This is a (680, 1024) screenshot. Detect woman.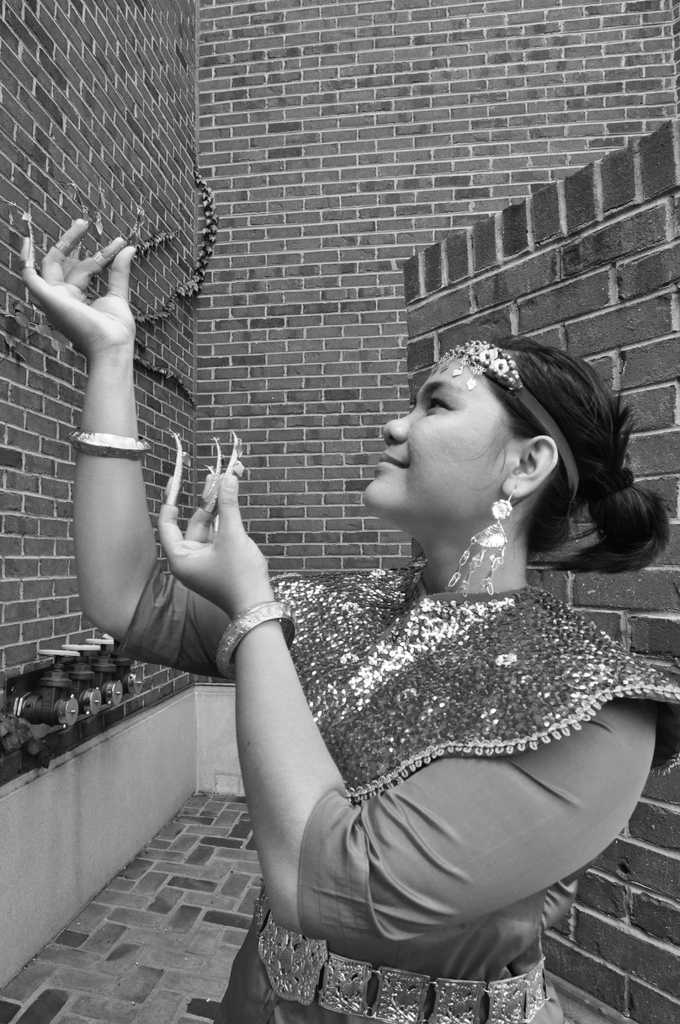
Rect(18, 212, 679, 1023).
